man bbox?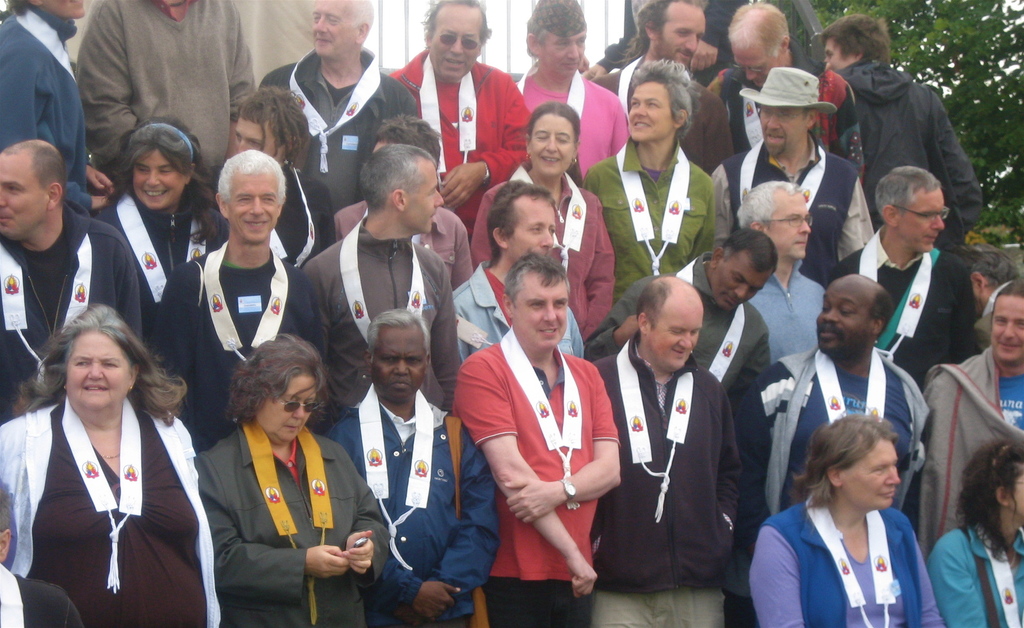
(x1=502, y1=0, x2=624, y2=181)
